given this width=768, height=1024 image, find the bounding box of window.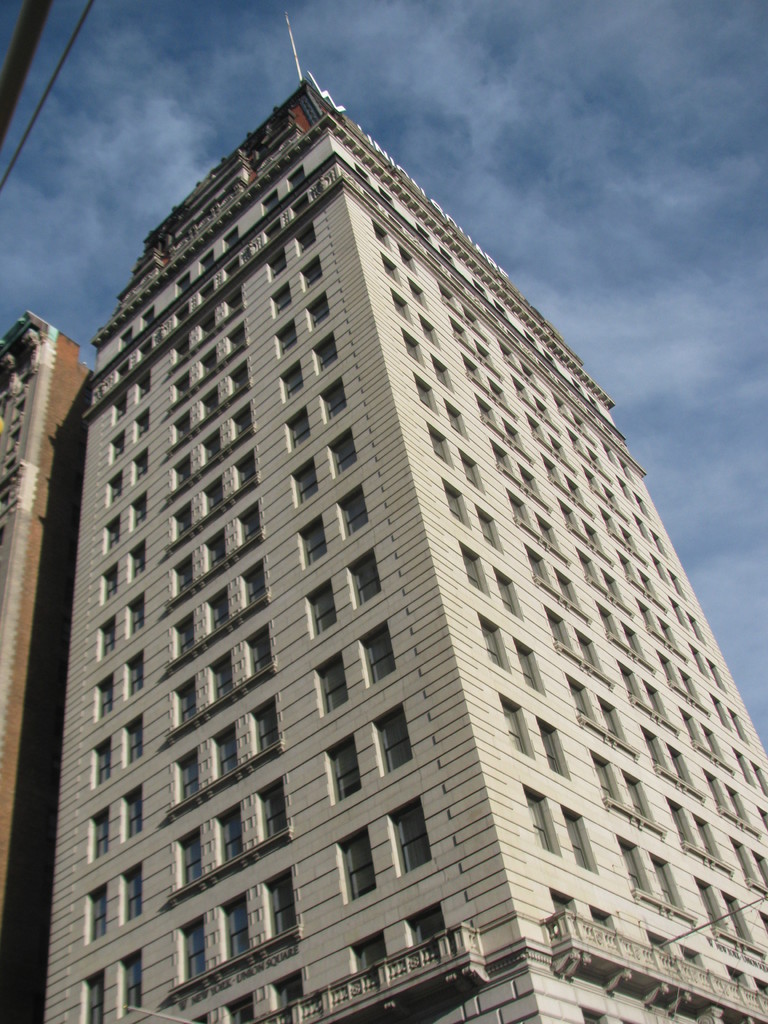
BBox(102, 515, 119, 553).
